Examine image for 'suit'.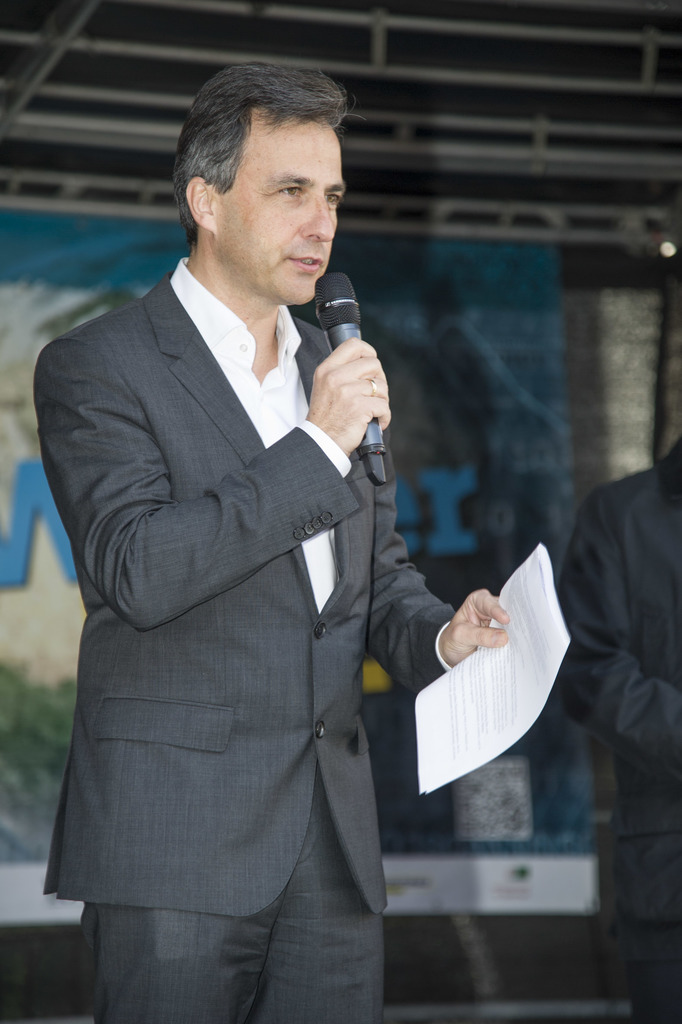
Examination result: [538,439,681,1023].
